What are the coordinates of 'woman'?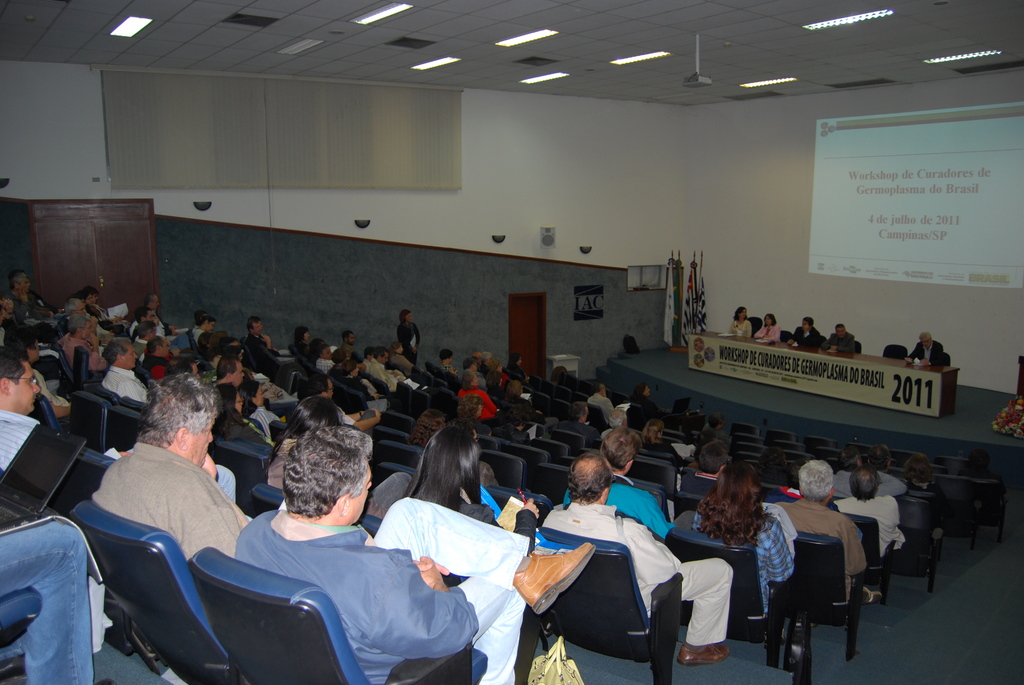
x1=627, y1=384, x2=661, y2=423.
